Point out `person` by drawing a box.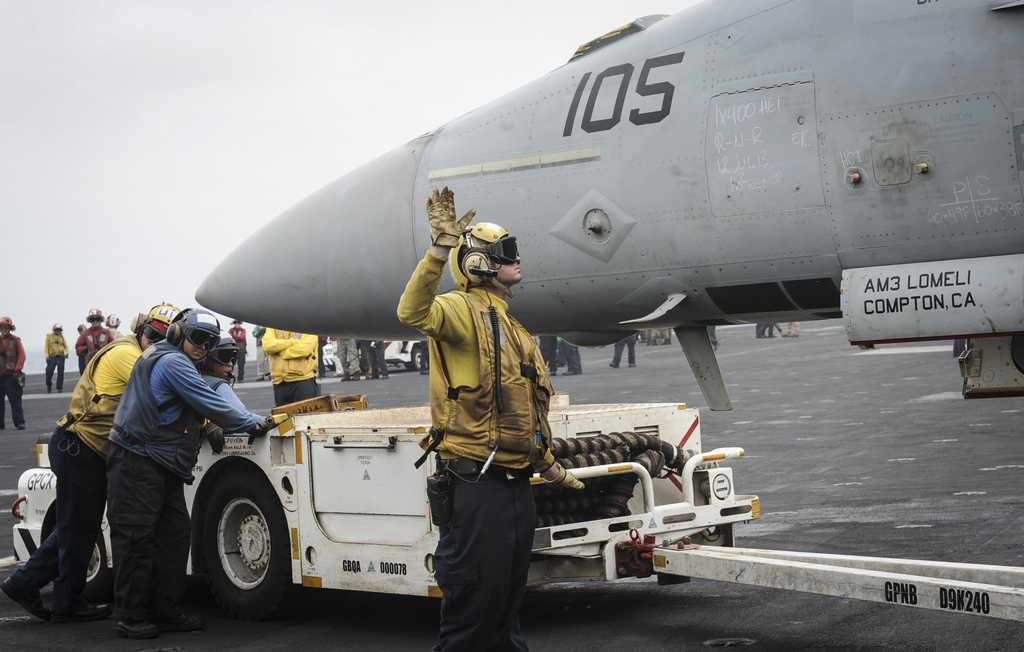
<box>408,343,422,370</box>.
